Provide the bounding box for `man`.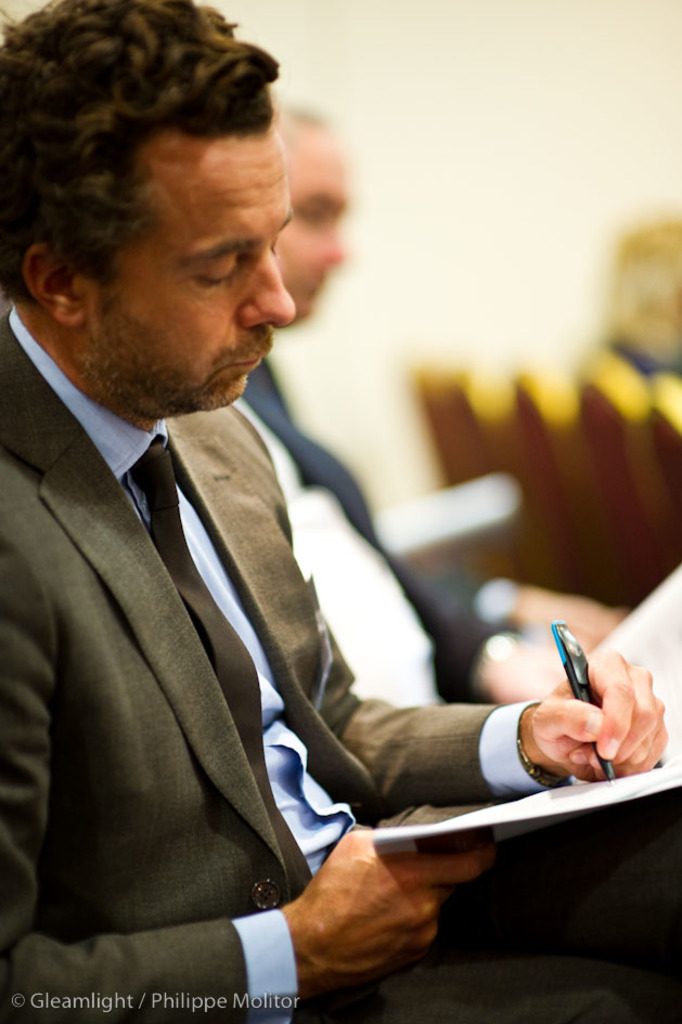
locate(214, 76, 649, 713).
